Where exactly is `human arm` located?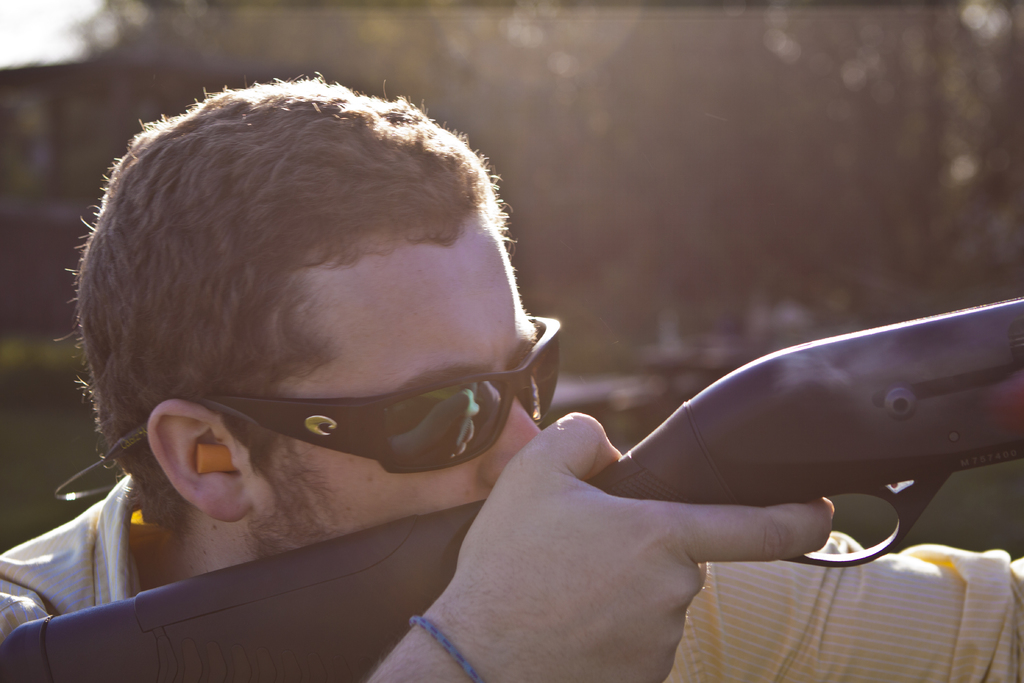
Its bounding box is region(361, 408, 836, 682).
